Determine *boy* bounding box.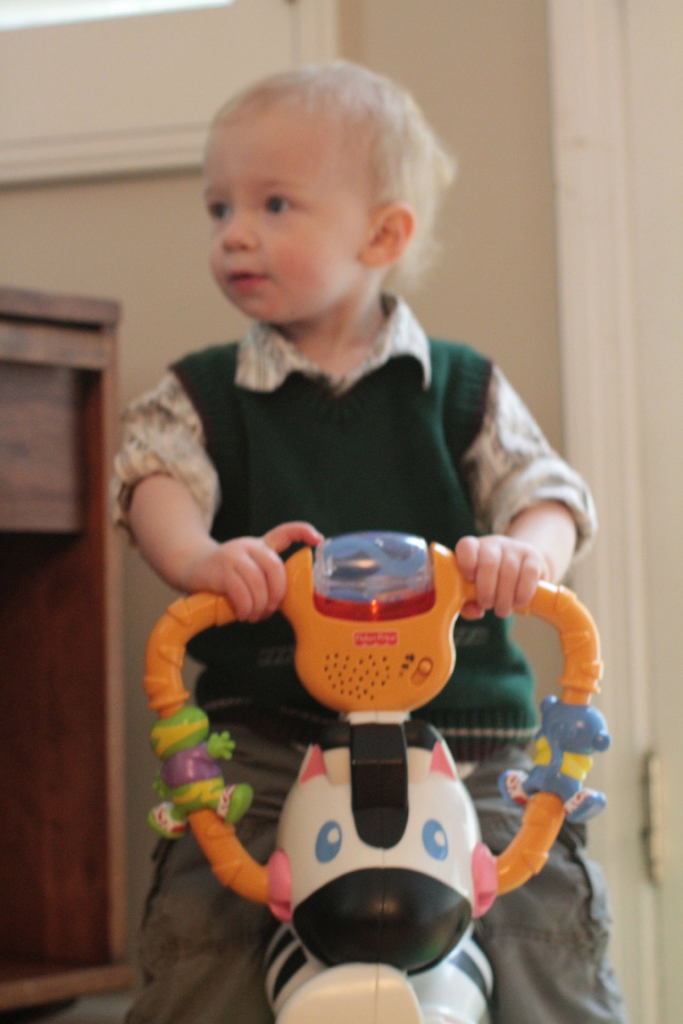
Determined: detection(110, 63, 630, 1020).
